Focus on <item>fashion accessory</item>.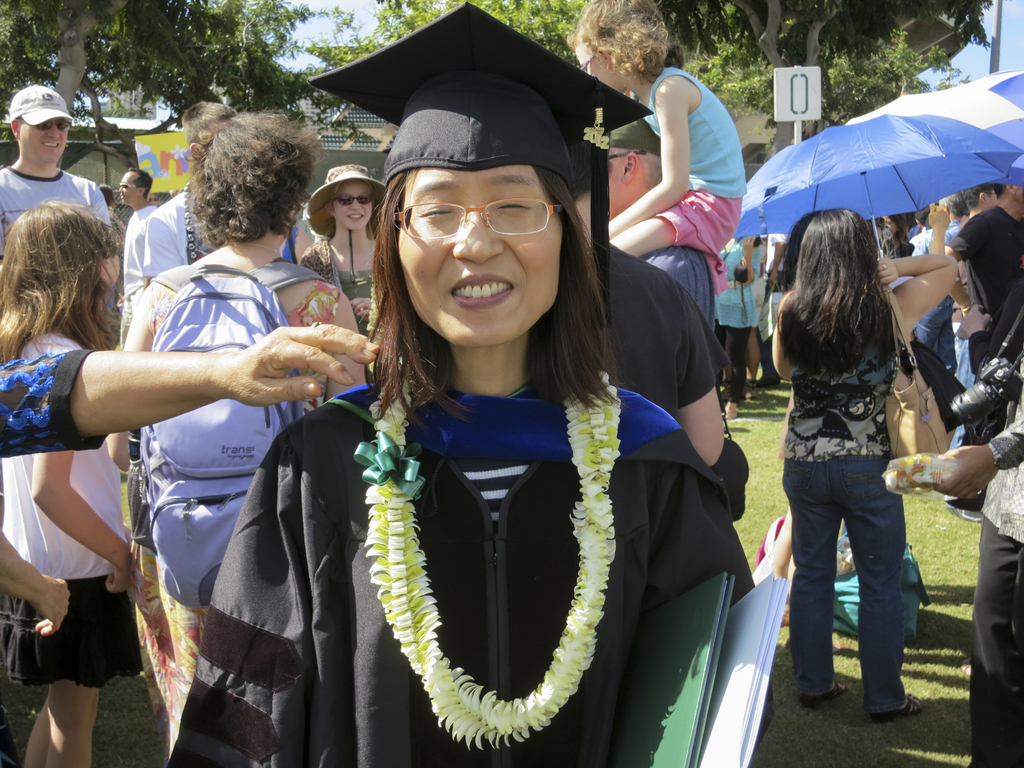
Focused at 988/442/1013/473.
